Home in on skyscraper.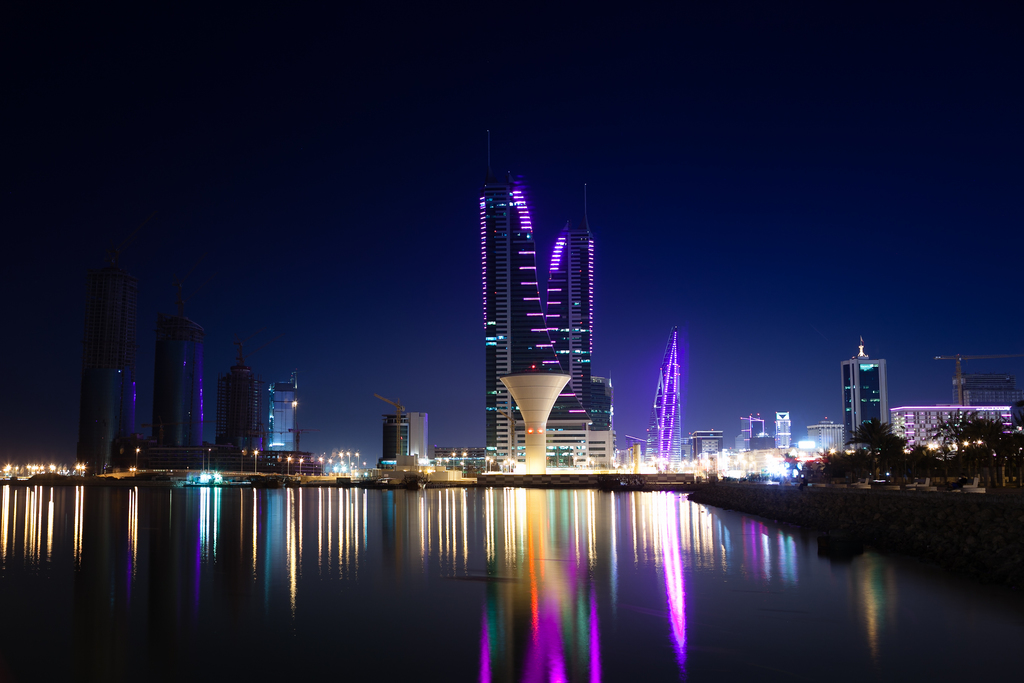
Homed in at BBox(470, 149, 617, 461).
